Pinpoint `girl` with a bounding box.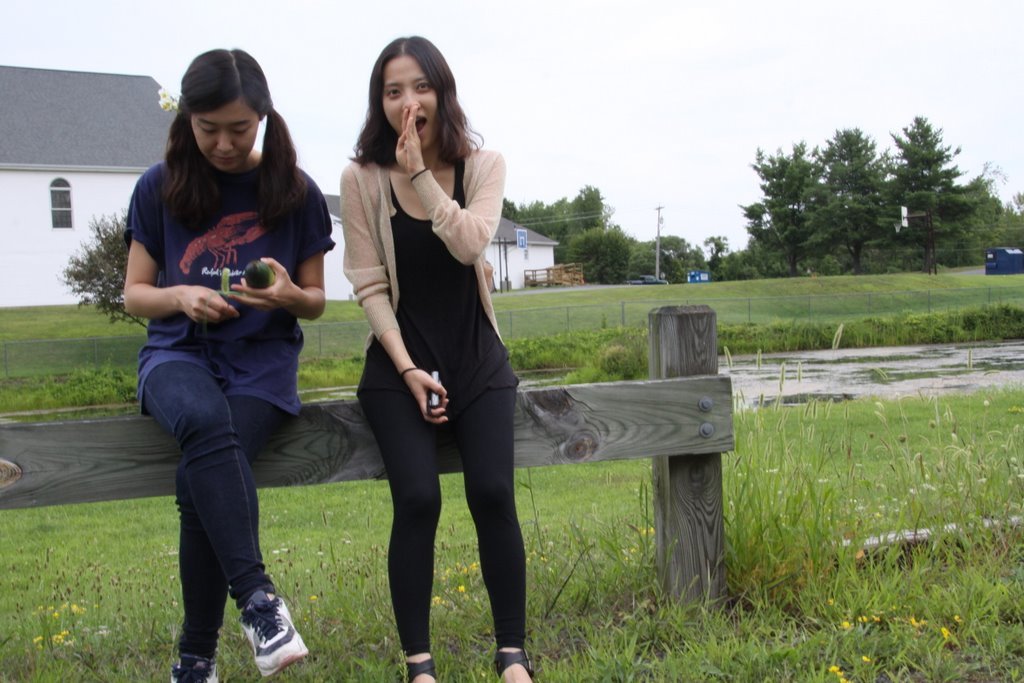
rect(336, 34, 542, 682).
